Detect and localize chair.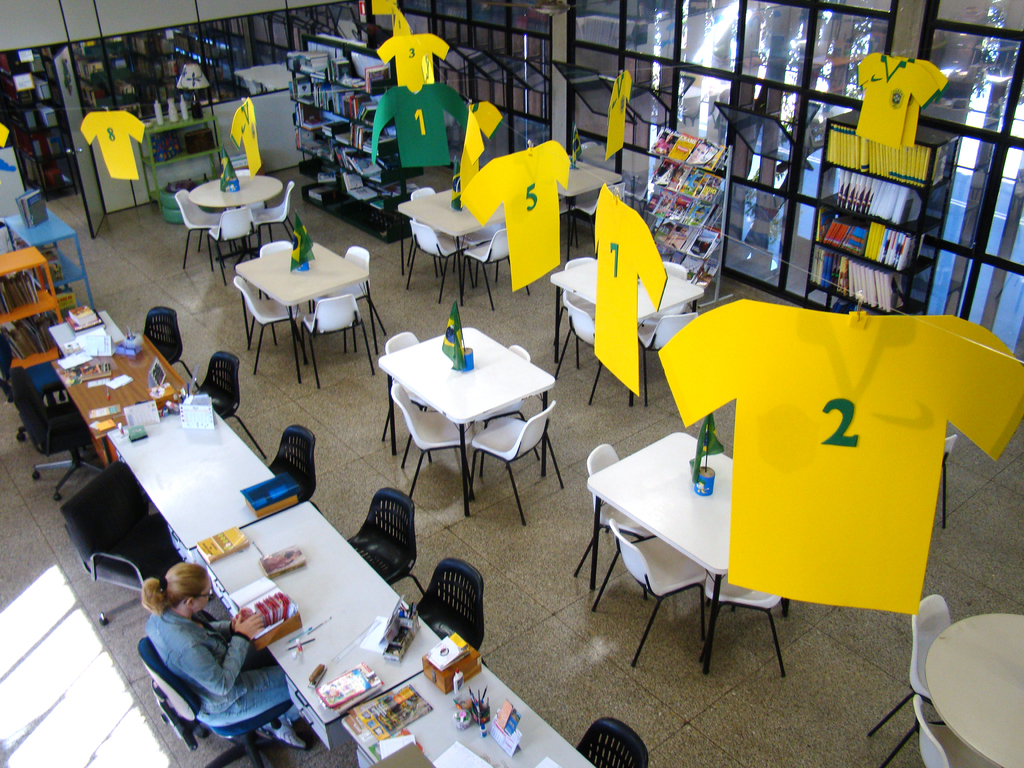
Localized at <region>578, 438, 657, 580</region>.
